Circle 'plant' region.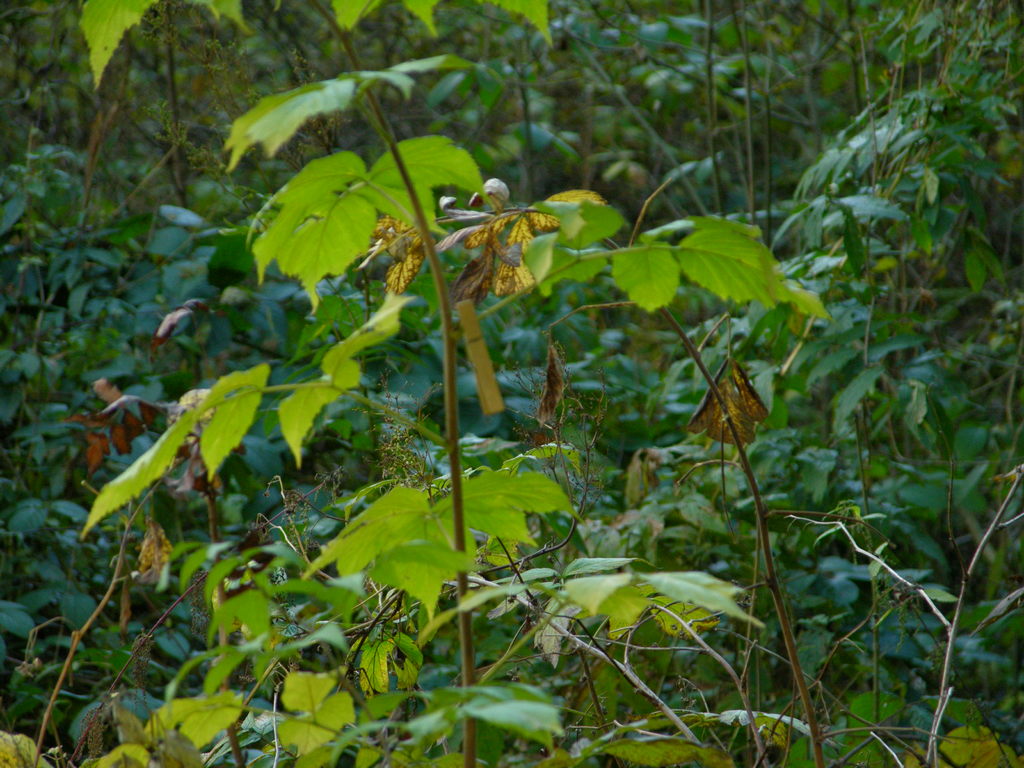
Region: box(712, 60, 1007, 706).
